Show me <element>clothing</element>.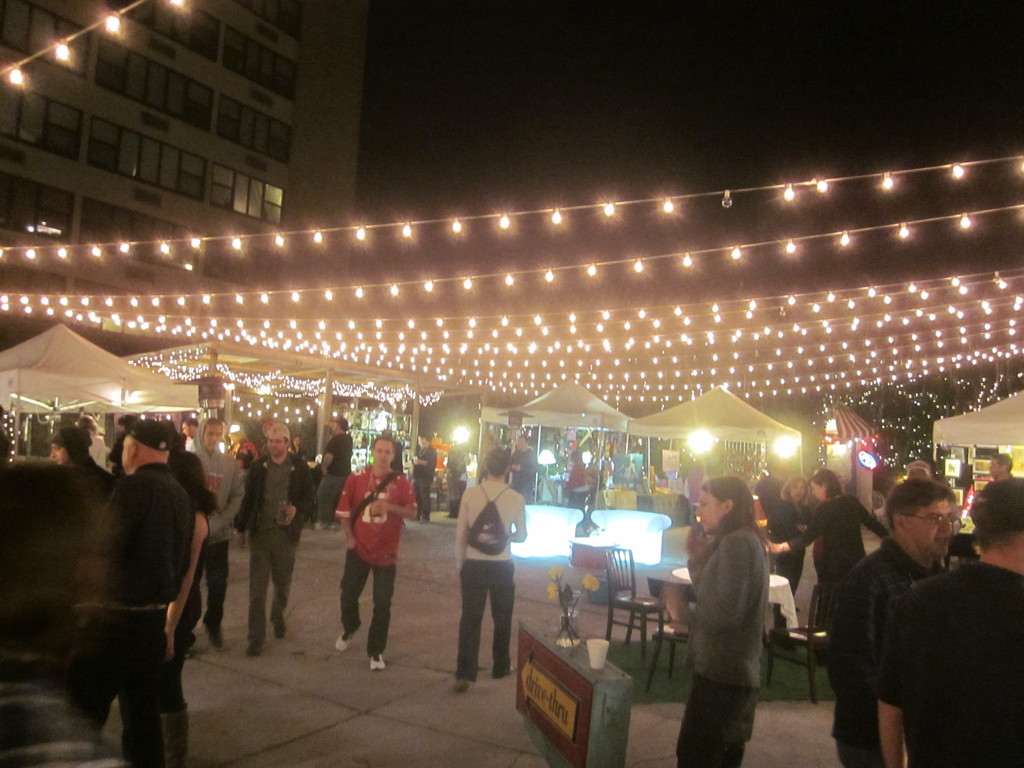
<element>clothing</element> is here: 874:550:1023:767.
